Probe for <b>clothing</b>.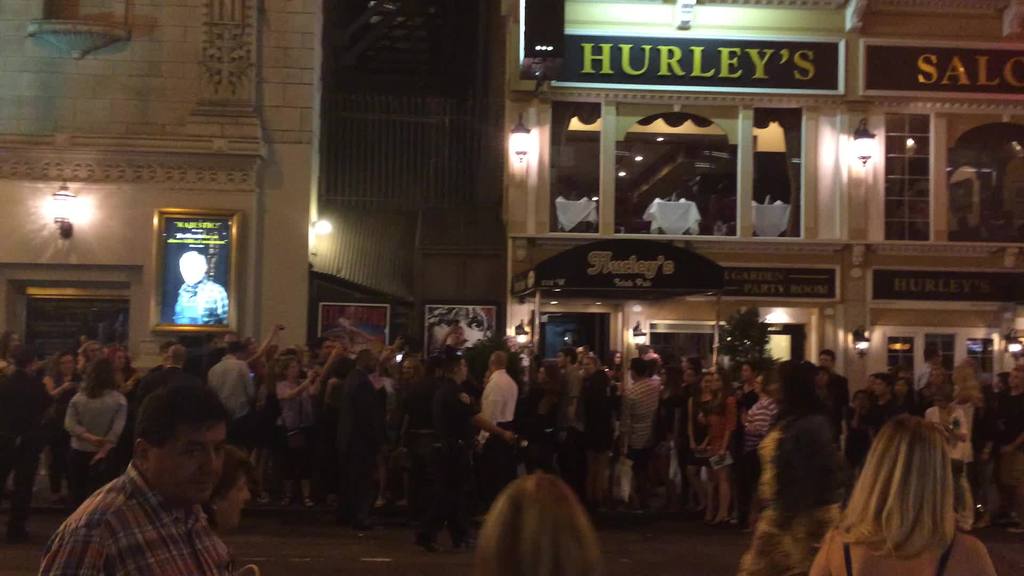
Probe result: <region>477, 364, 515, 472</region>.
